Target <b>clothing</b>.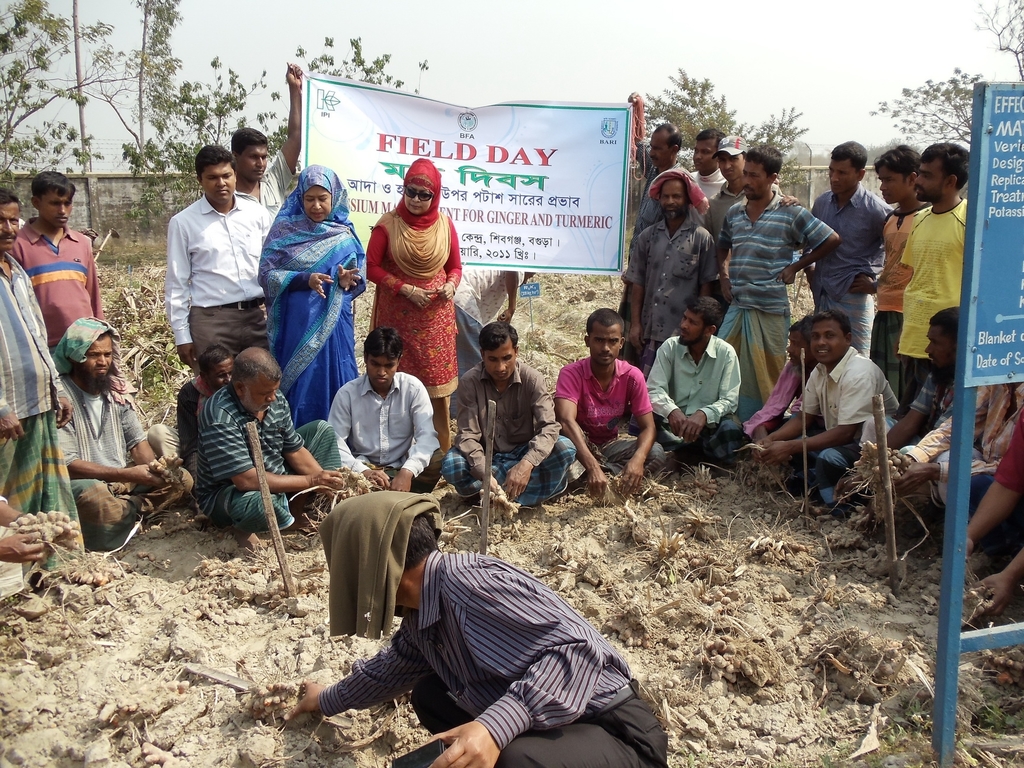
Target region: locate(868, 207, 927, 369).
